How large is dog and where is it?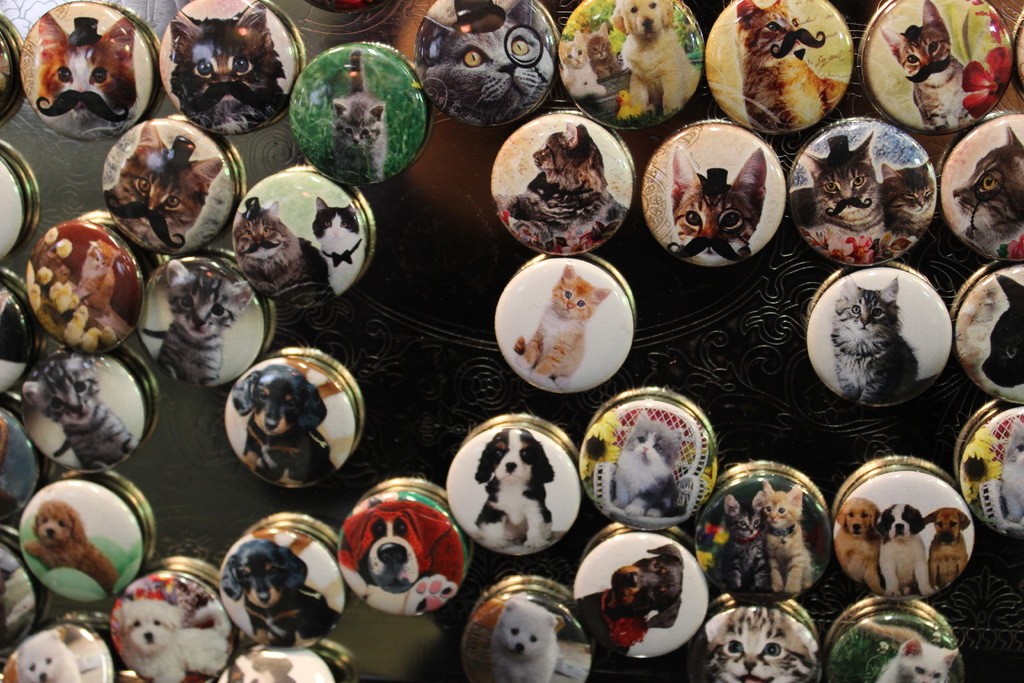
Bounding box: Rect(22, 502, 120, 598).
